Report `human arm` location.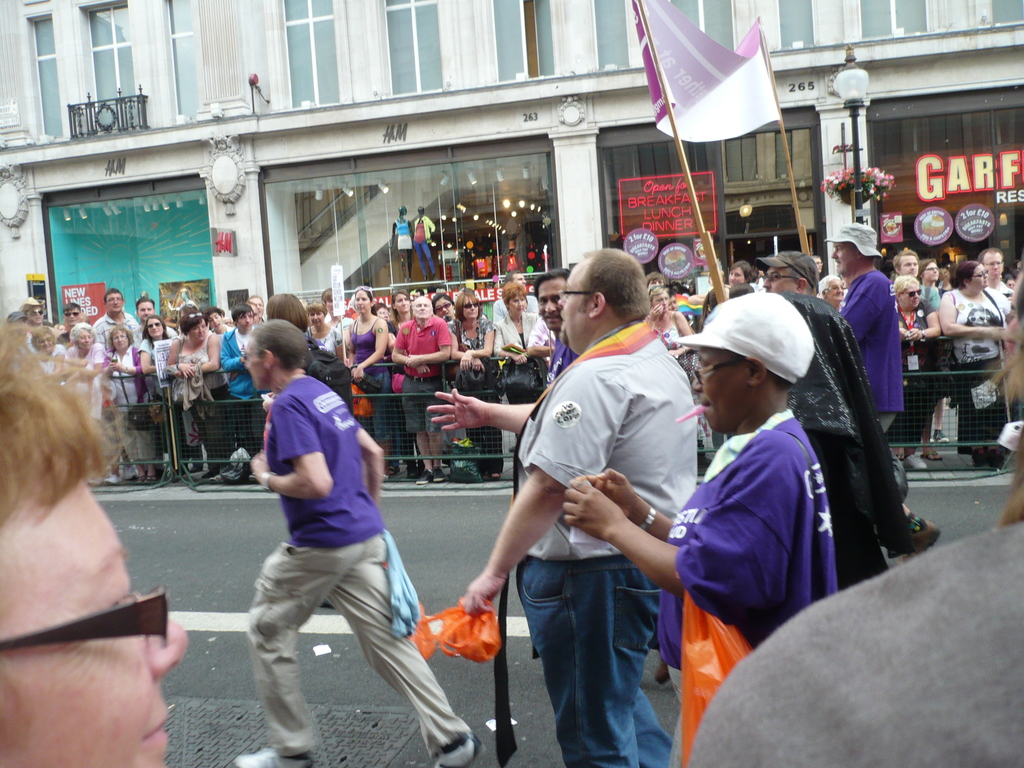
Report: [x1=47, y1=342, x2=61, y2=381].
